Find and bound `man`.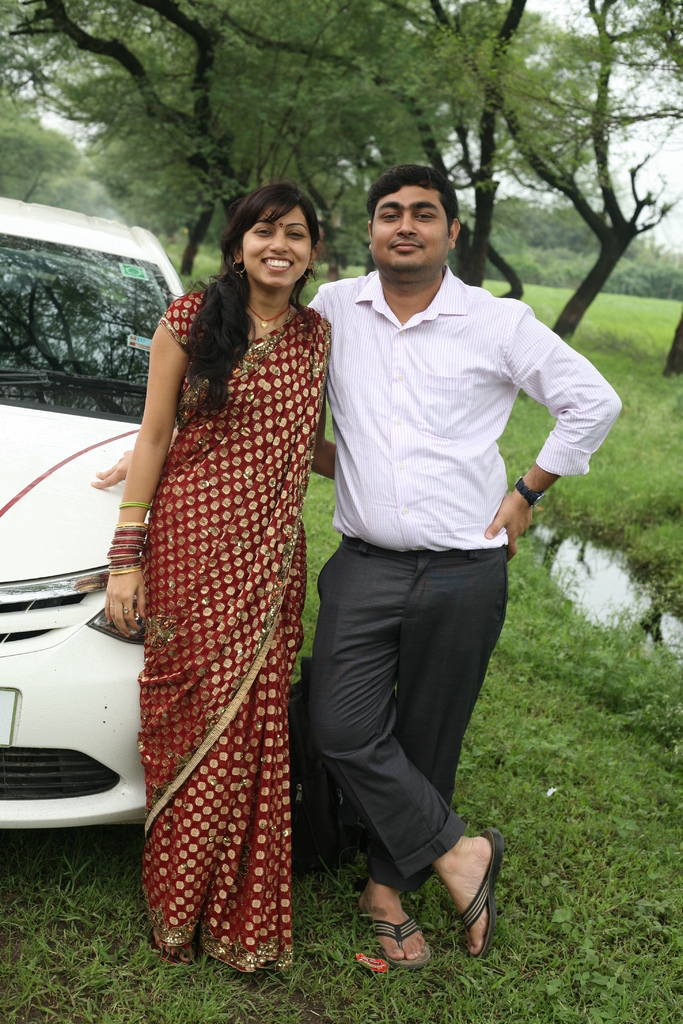
Bound: bbox(90, 163, 620, 964).
